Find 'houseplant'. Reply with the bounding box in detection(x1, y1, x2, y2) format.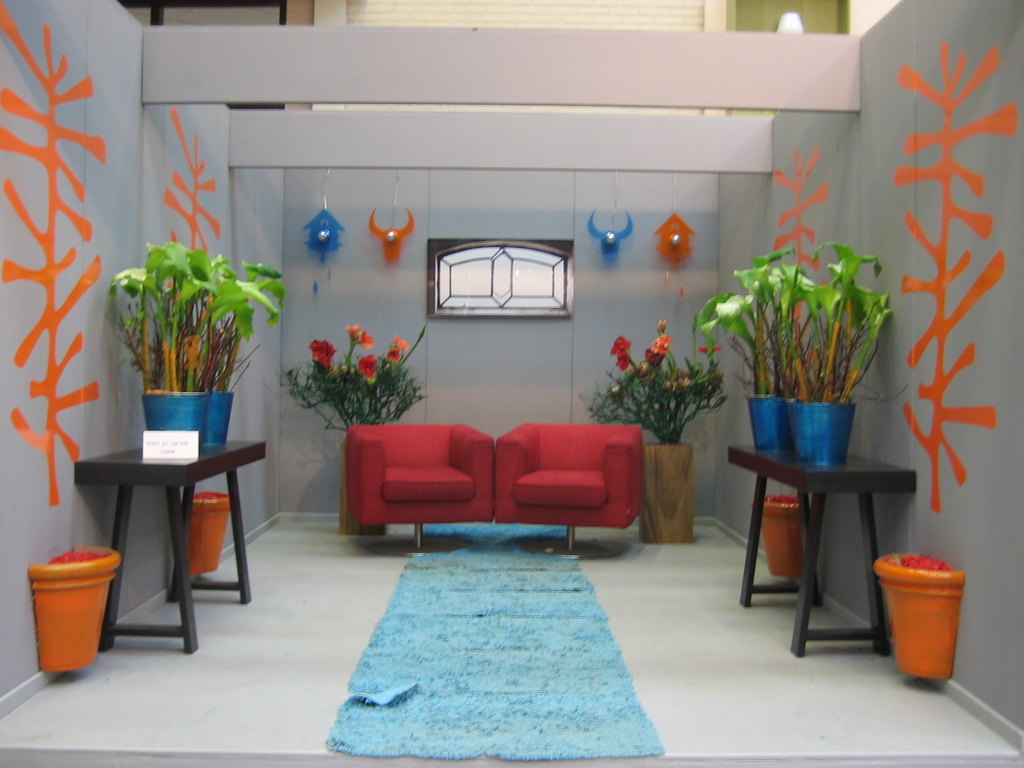
detection(107, 234, 285, 452).
